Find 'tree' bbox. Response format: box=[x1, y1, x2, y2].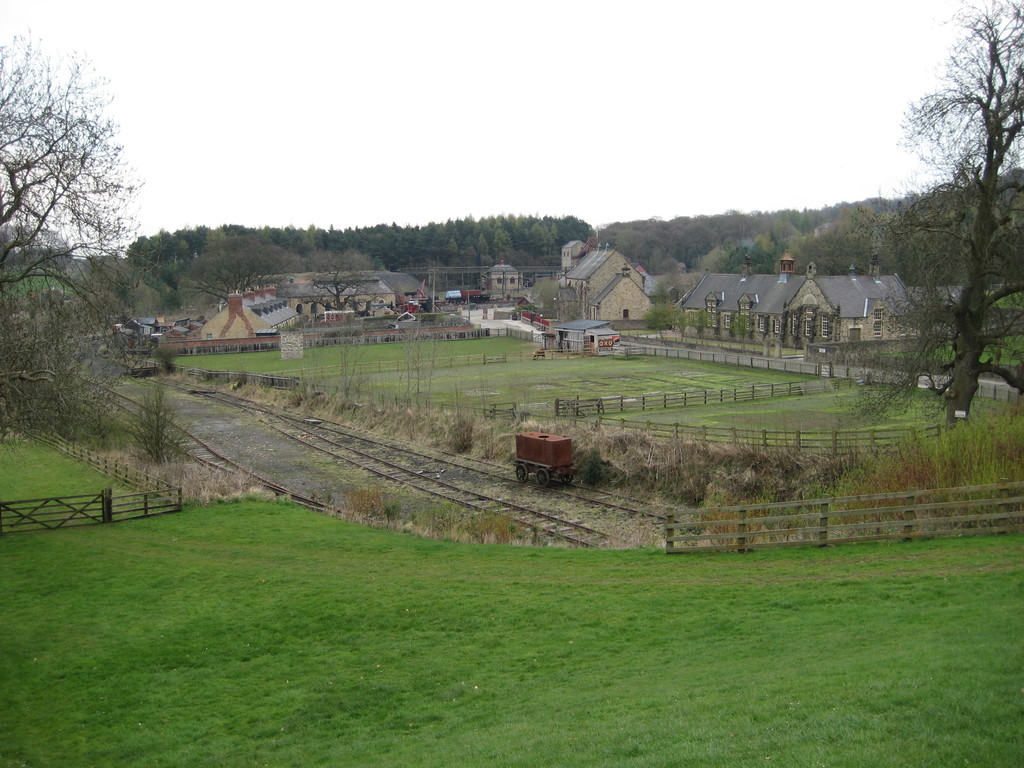
box=[0, 31, 161, 457].
